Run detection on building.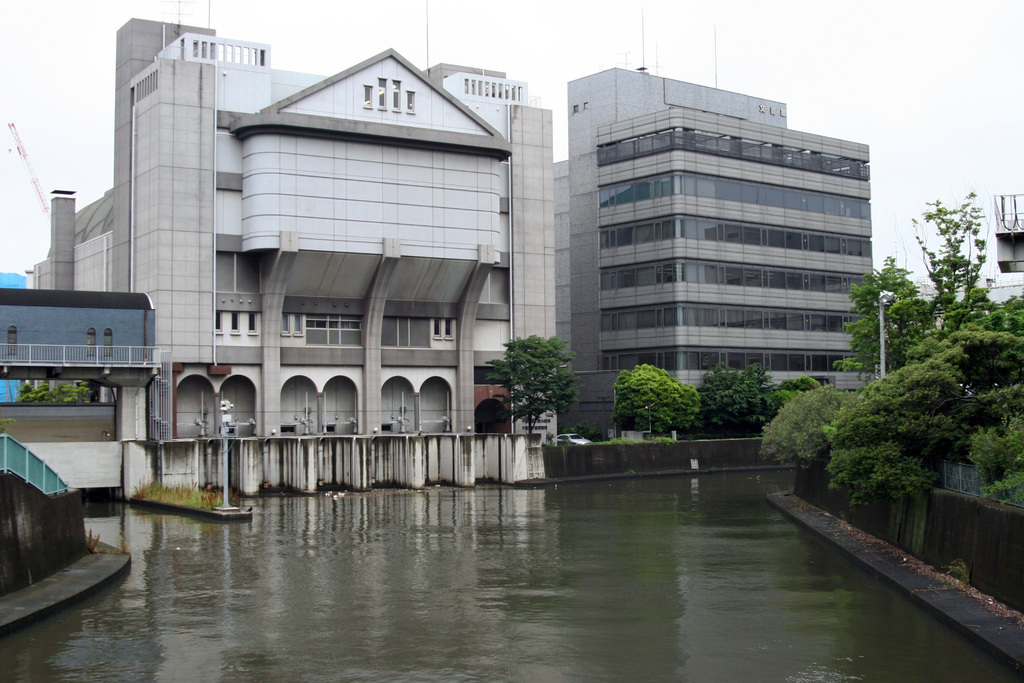
Result: 25,16,563,448.
